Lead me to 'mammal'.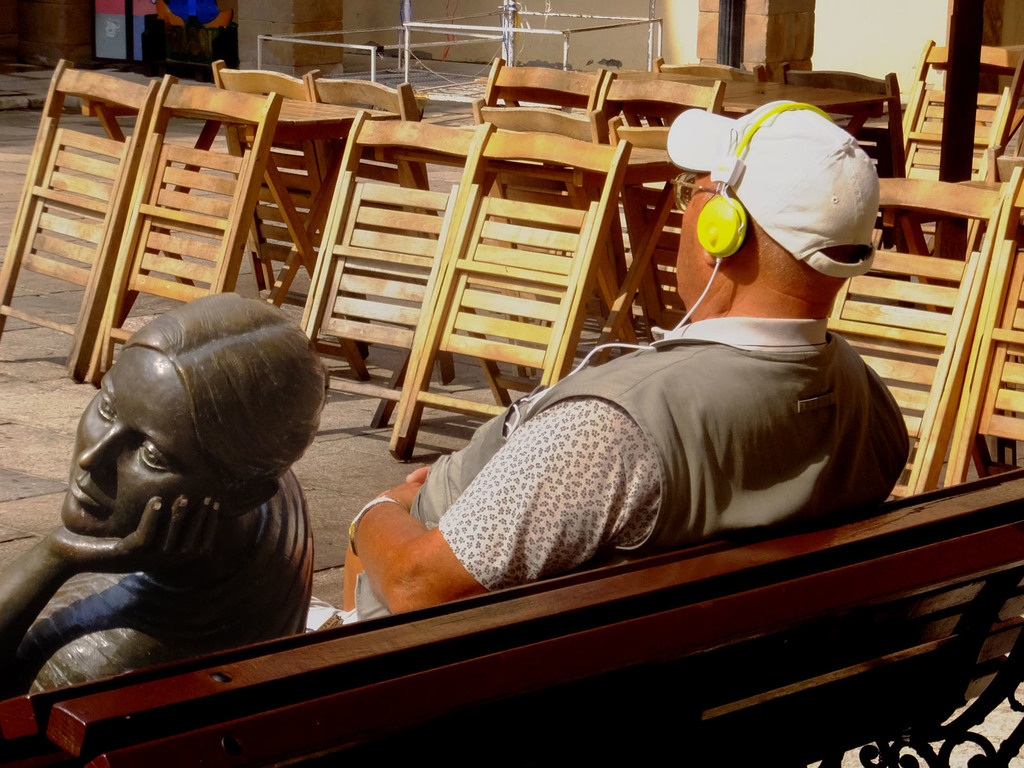
Lead to [6,284,349,673].
